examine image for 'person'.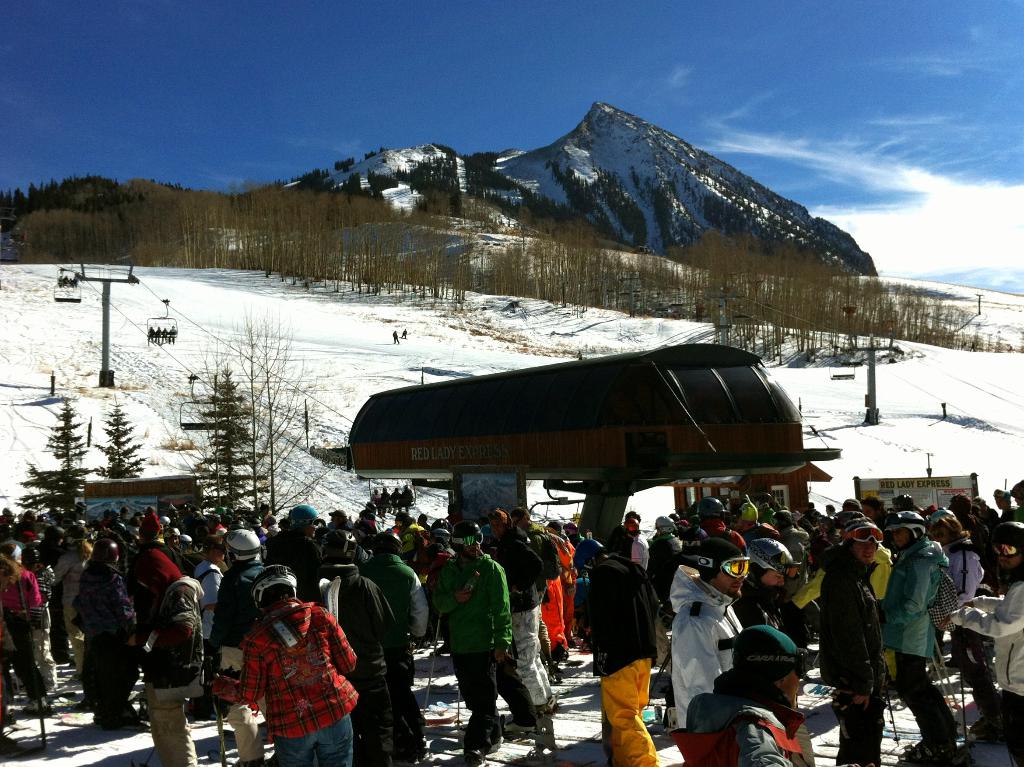
Examination result: region(872, 508, 964, 758).
